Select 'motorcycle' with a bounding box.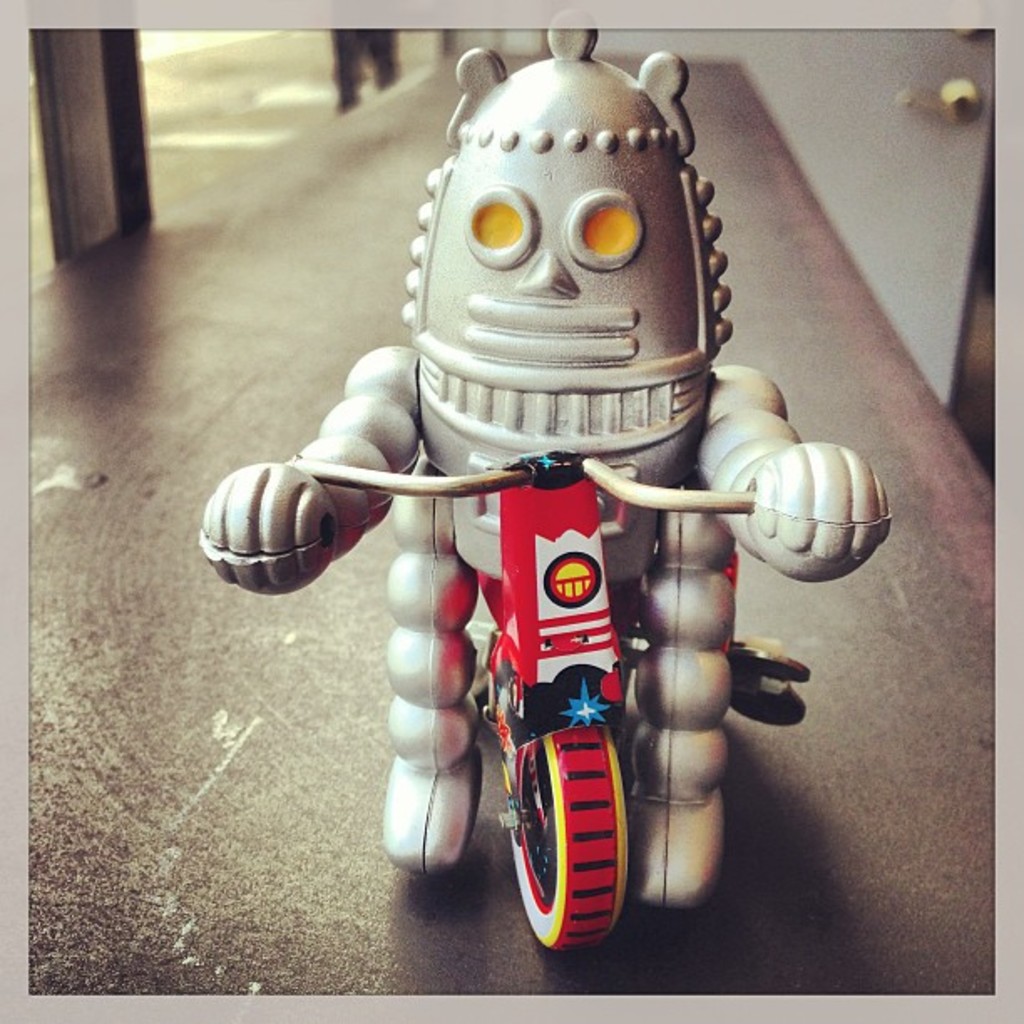
{"x1": 341, "y1": 365, "x2": 815, "y2": 994}.
